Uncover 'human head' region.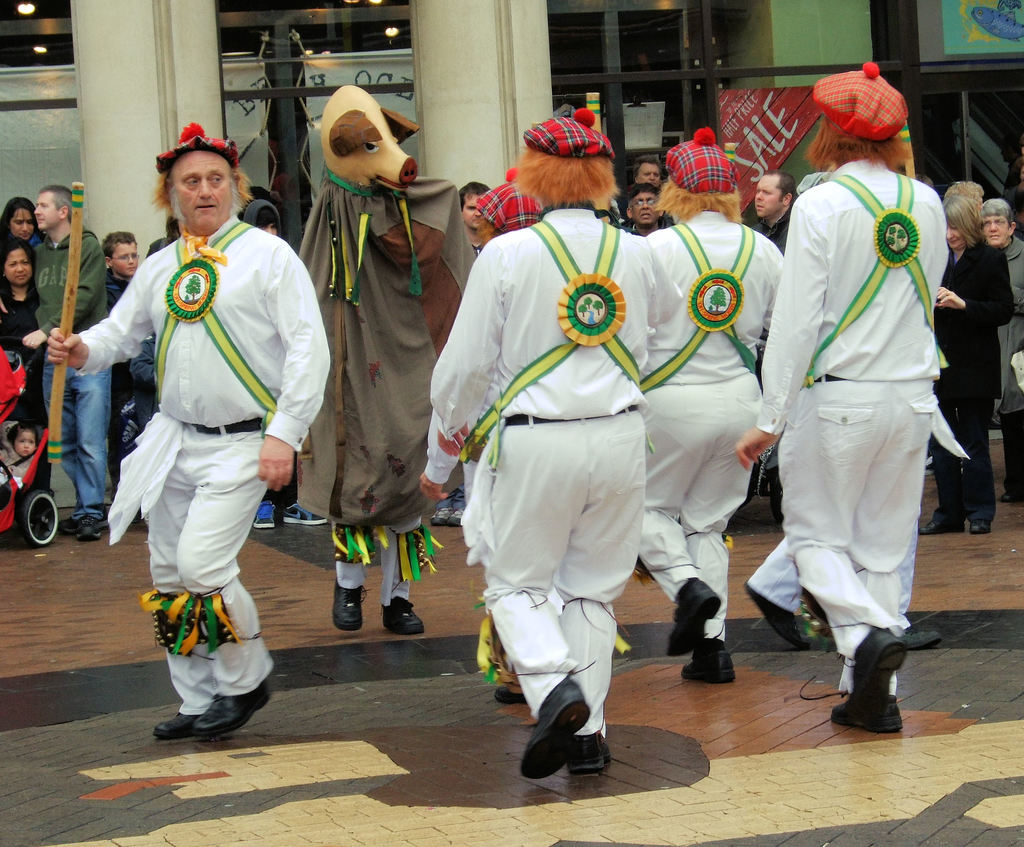
Uncovered: [left=754, top=173, right=795, bottom=213].
